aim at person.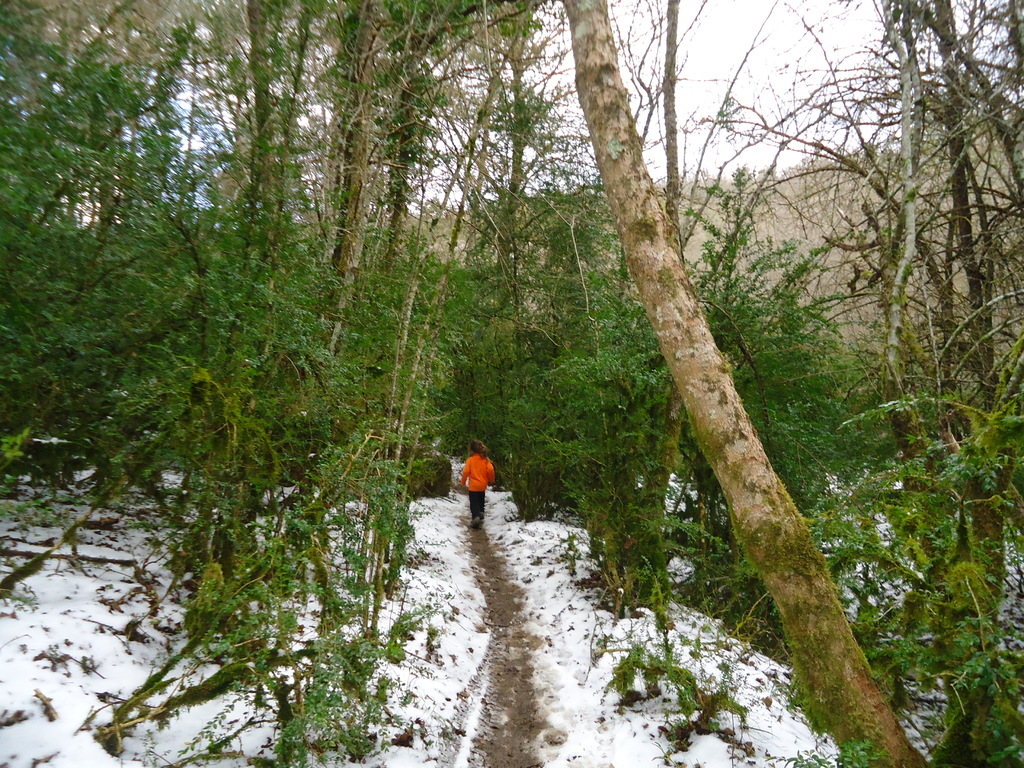
Aimed at <bbox>458, 438, 496, 531</bbox>.
